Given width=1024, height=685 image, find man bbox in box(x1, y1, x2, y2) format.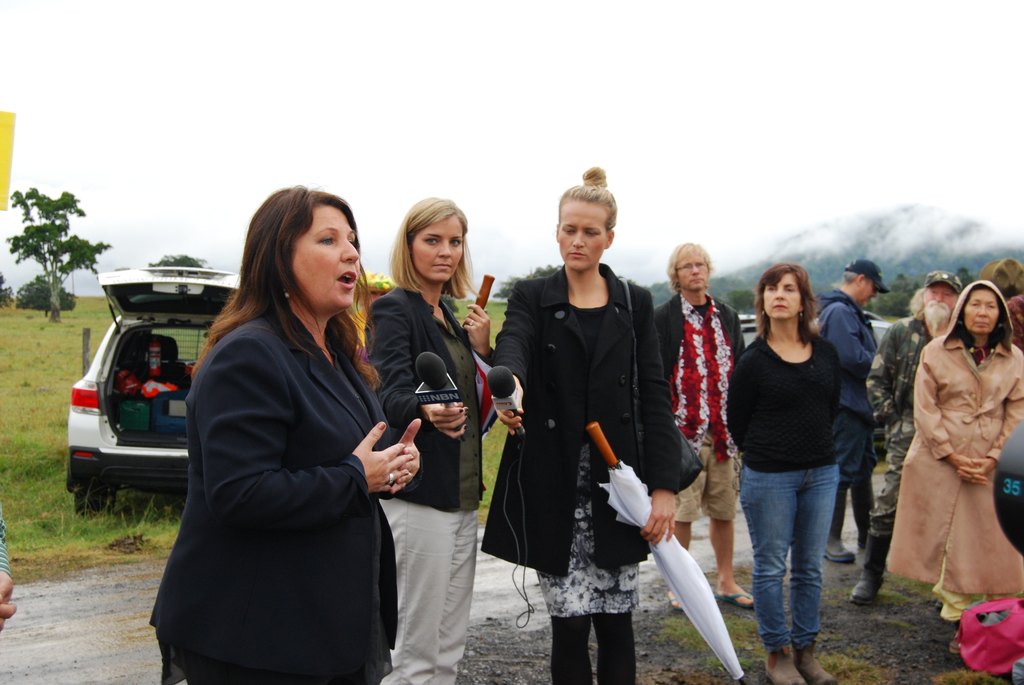
box(653, 240, 749, 615).
